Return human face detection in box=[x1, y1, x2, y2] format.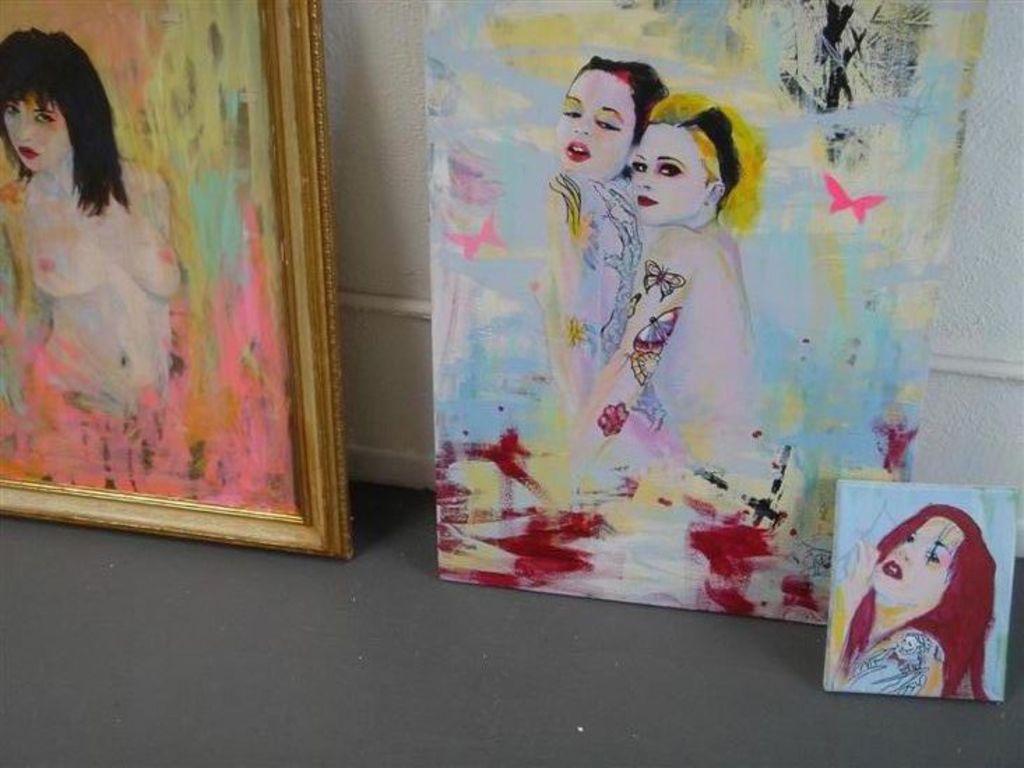
box=[557, 64, 633, 179].
